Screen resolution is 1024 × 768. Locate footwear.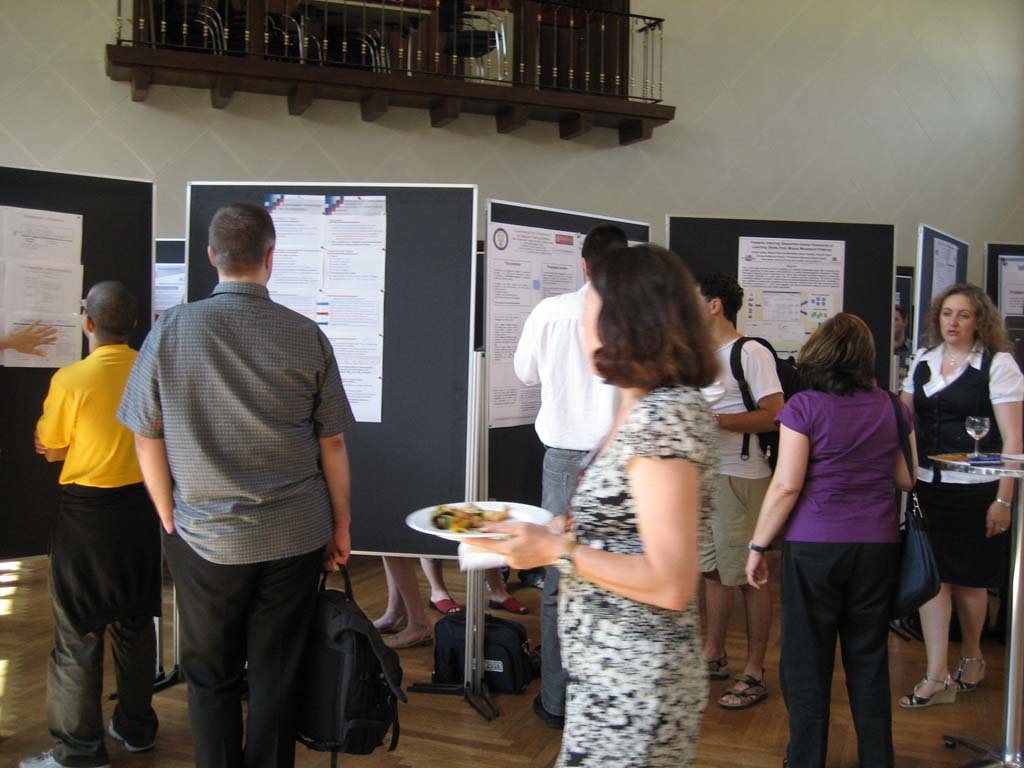
485:596:527:615.
